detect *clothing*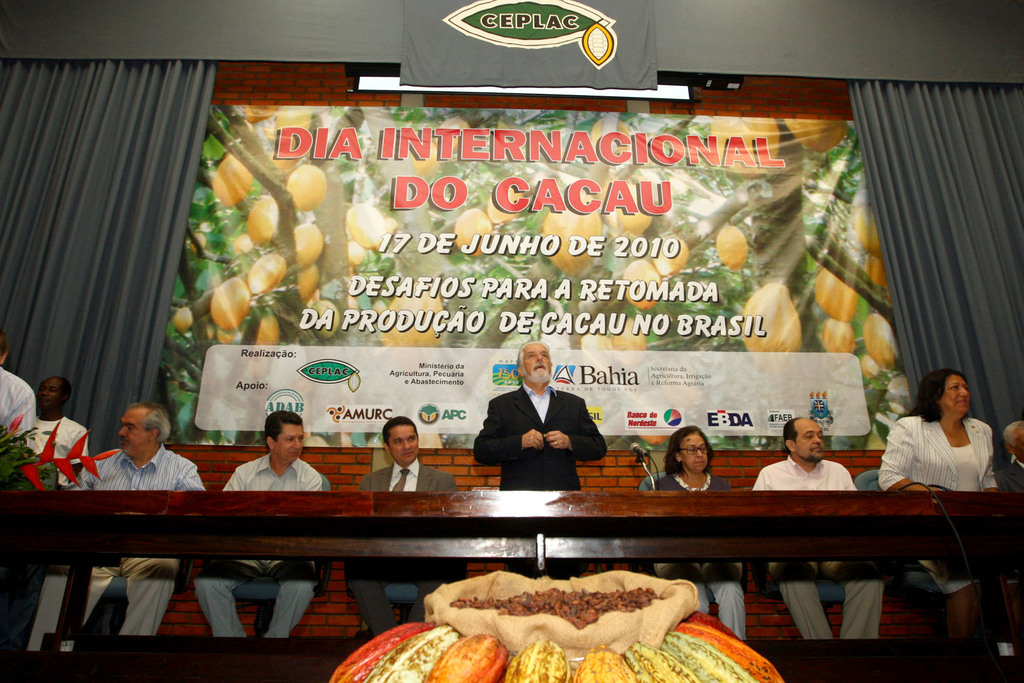
<box>646,465,744,652</box>
